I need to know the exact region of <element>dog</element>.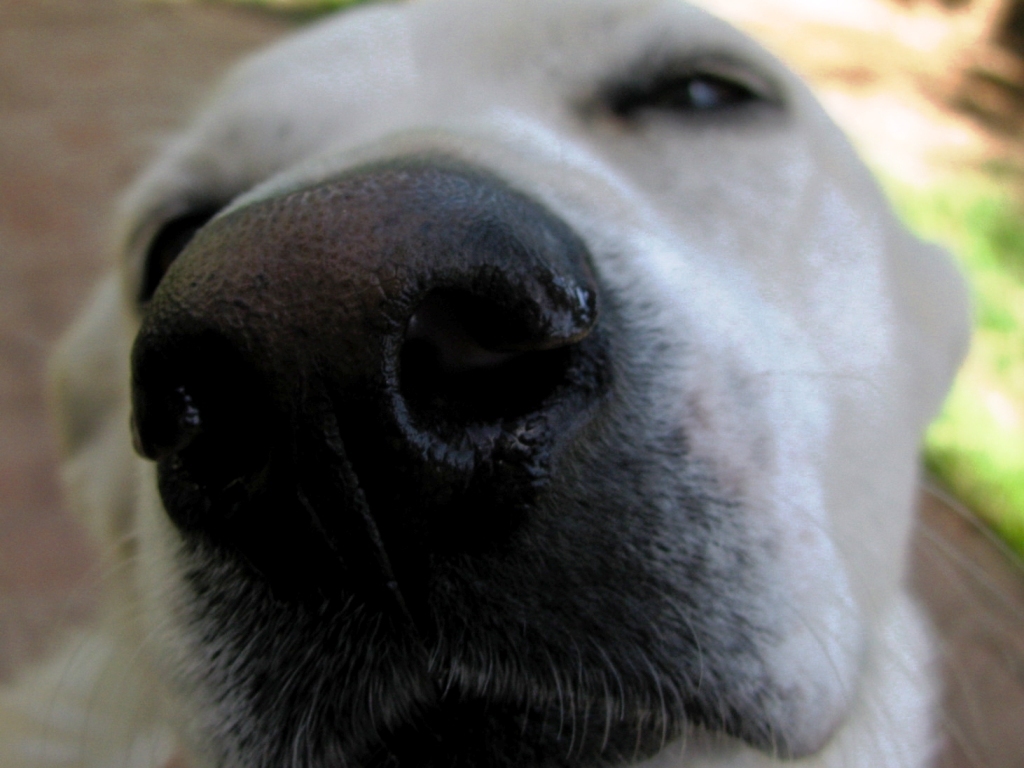
Region: [0, 0, 979, 767].
